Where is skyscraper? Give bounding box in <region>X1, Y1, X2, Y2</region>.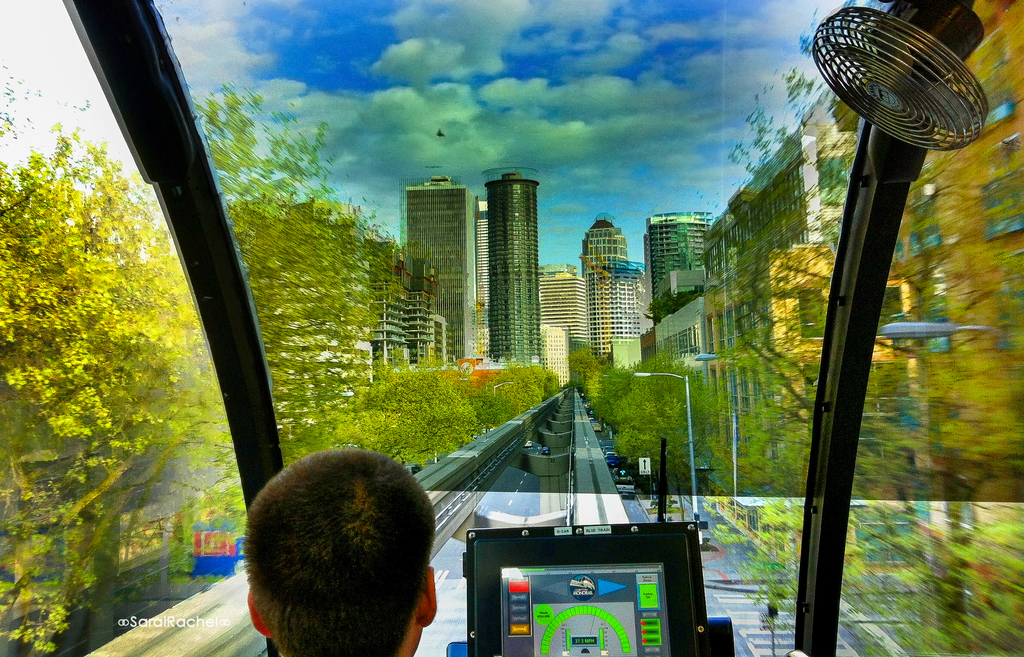
<region>572, 212, 630, 283</region>.
